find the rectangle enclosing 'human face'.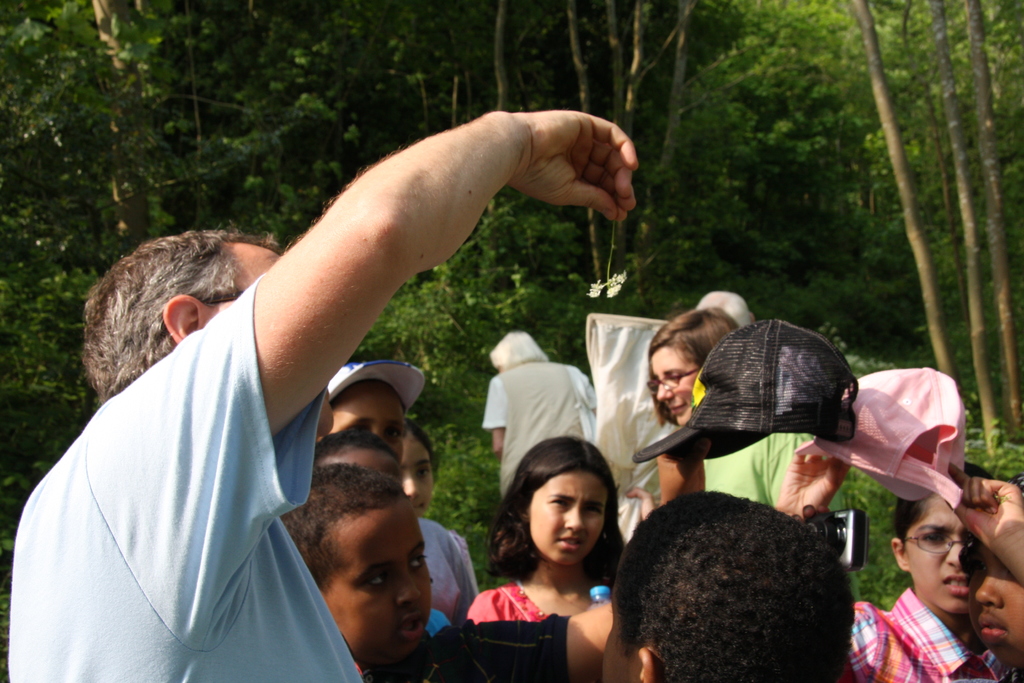
[x1=530, y1=467, x2=610, y2=562].
